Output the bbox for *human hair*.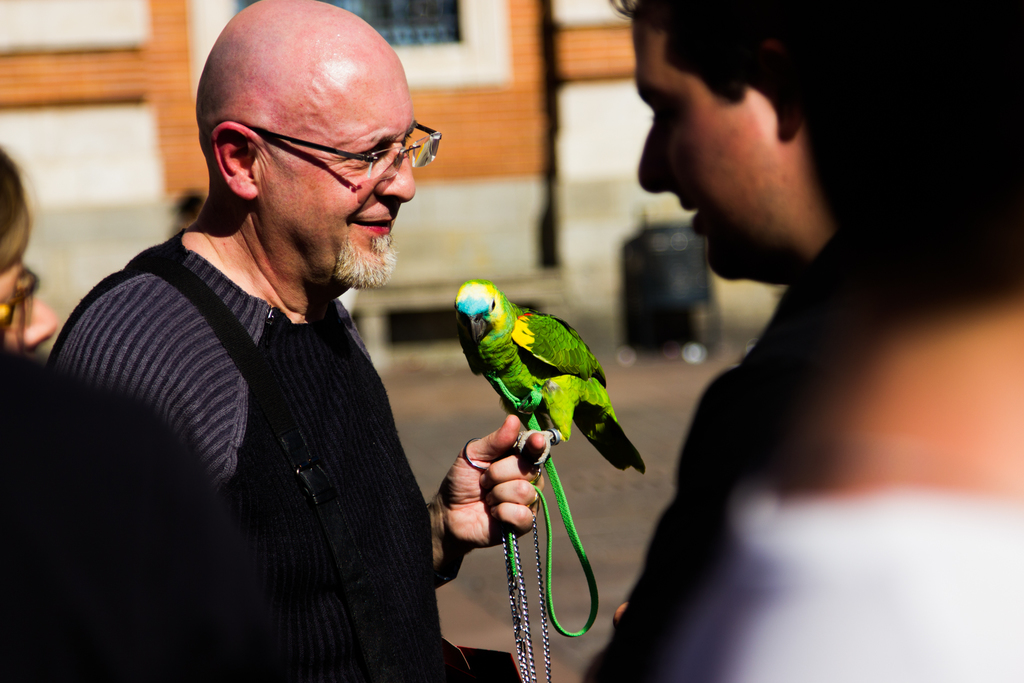
detection(0, 144, 40, 273).
